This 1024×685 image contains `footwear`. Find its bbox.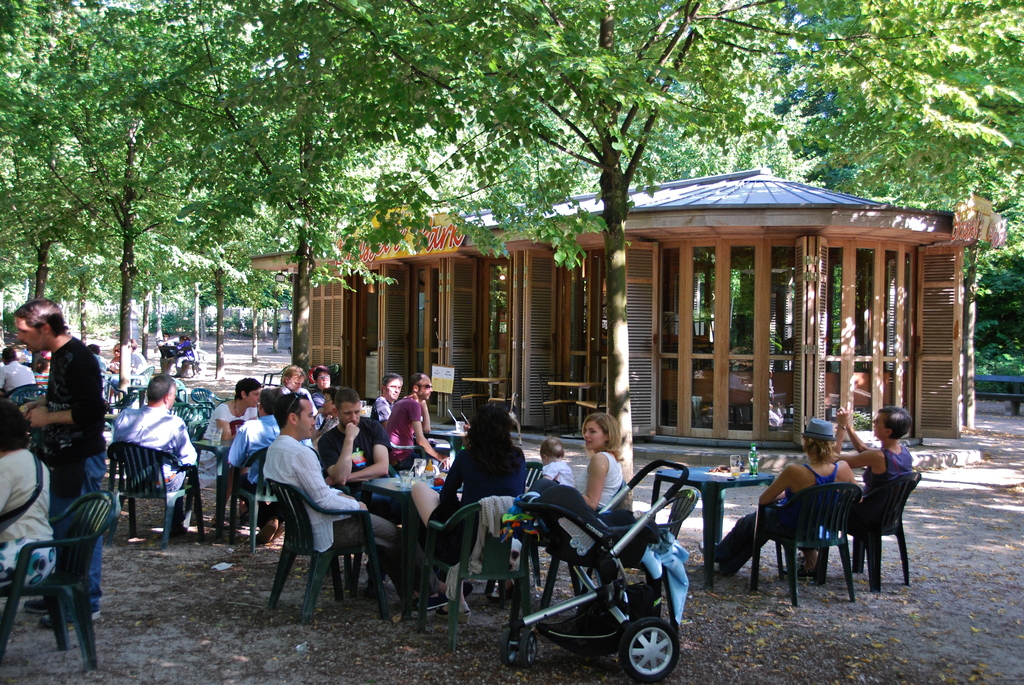
(258,516,283,546).
